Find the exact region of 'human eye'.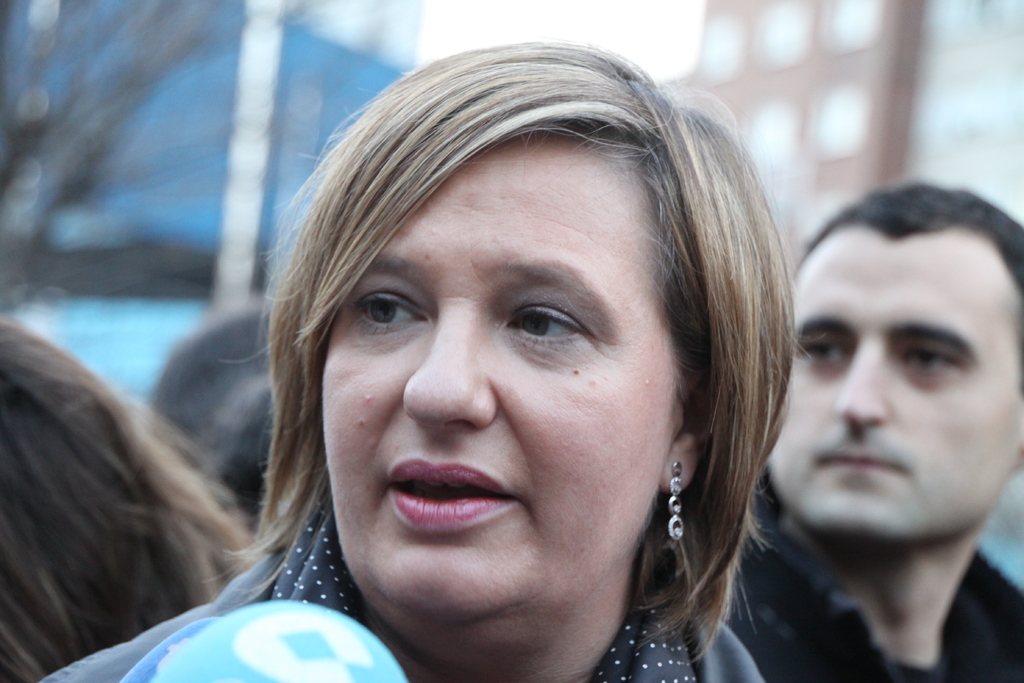
Exact region: Rect(797, 332, 851, 368).
